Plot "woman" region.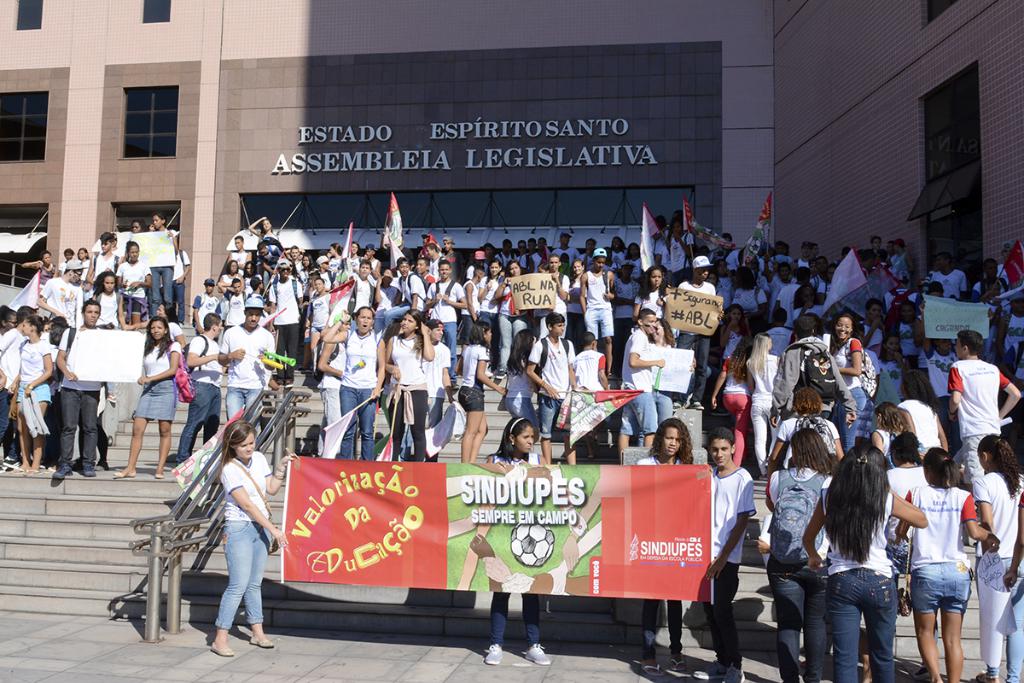
Plotted at 643:319:696:433.
